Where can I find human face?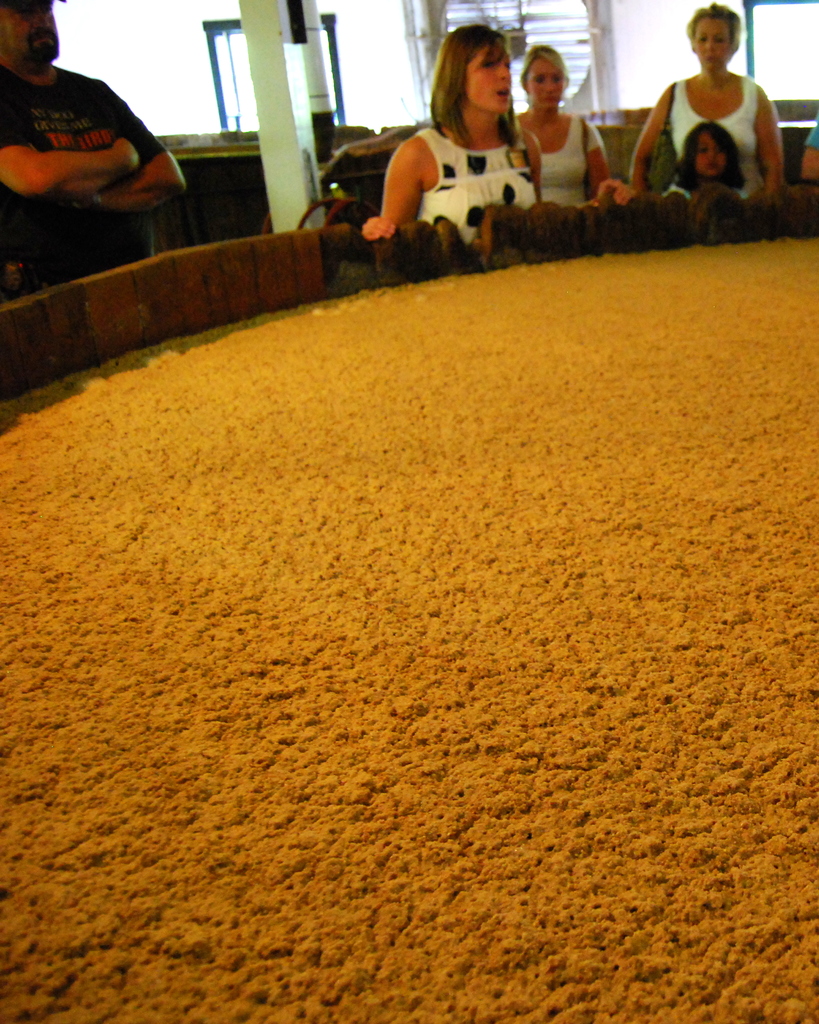
You can find it at box(0, 0, 57, 65).
